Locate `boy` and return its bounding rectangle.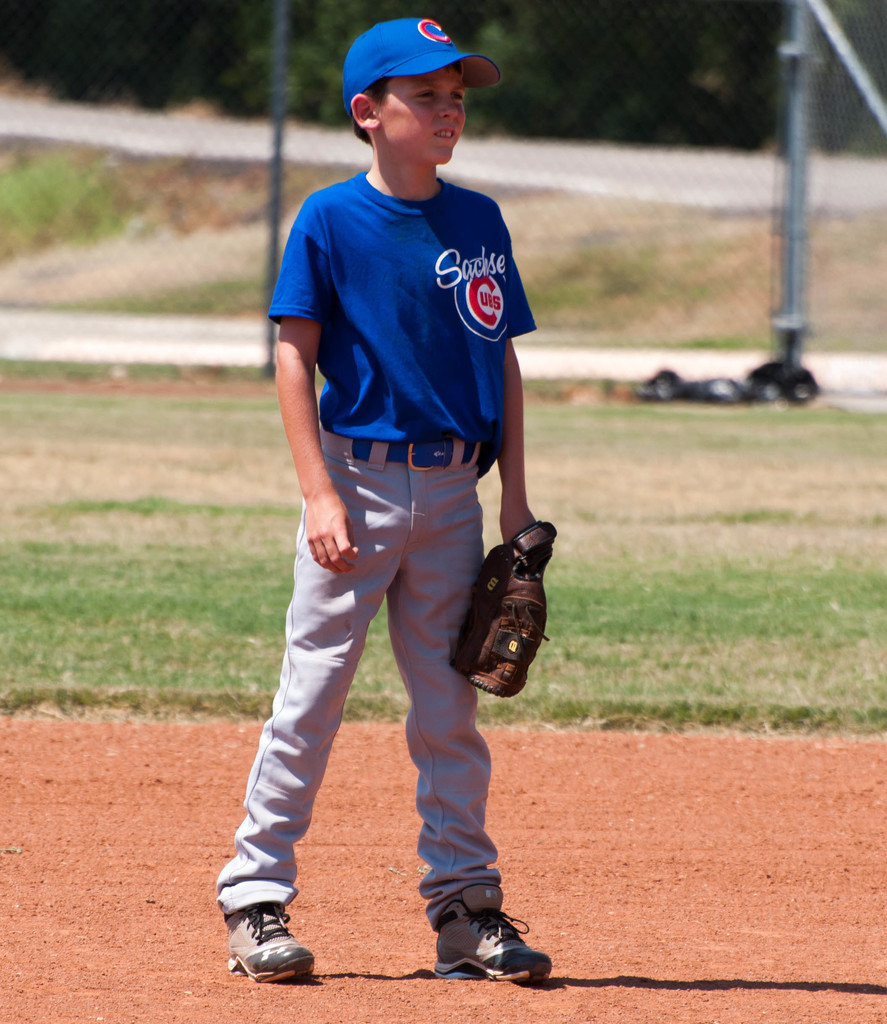
(left=208, top=16, right=549, bottom=992).
